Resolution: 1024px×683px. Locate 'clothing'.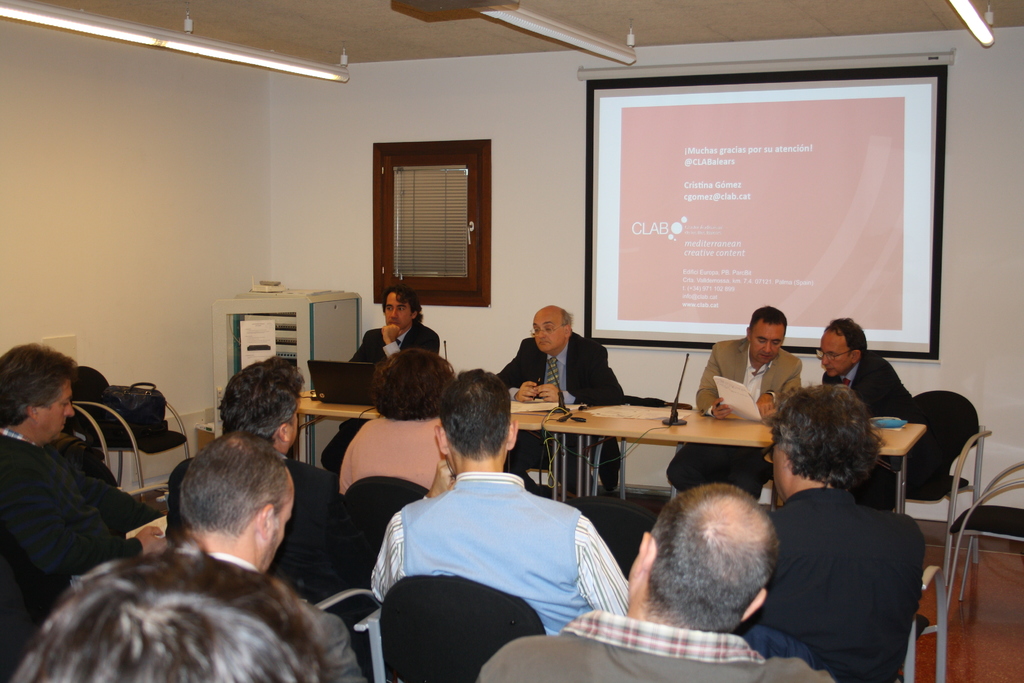
(664,338,799,495).
